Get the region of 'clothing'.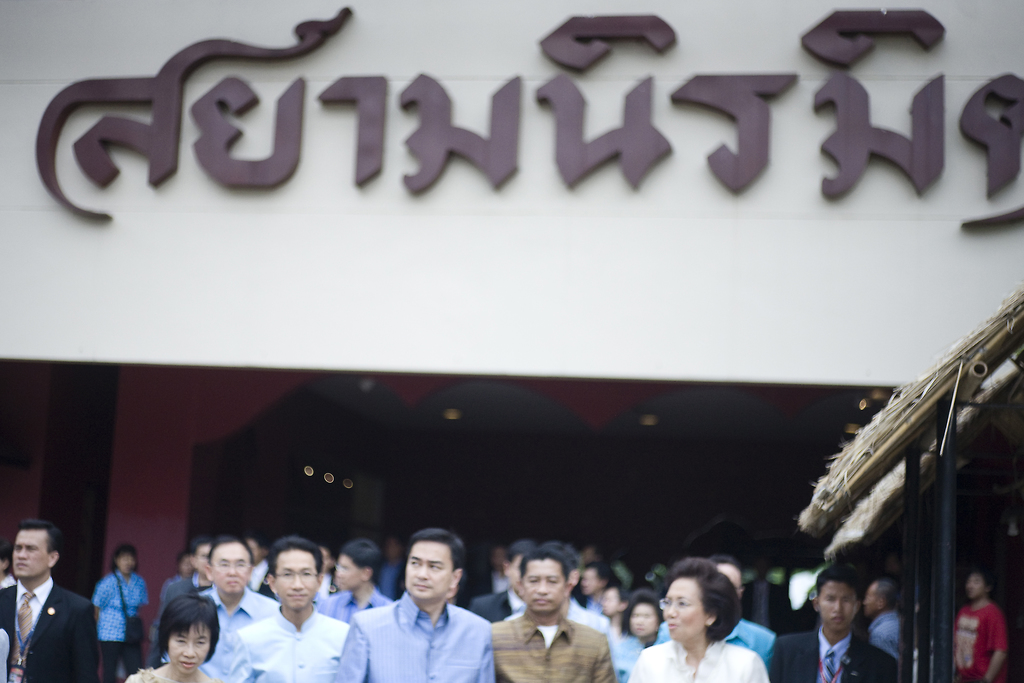
653:619:778:657.
